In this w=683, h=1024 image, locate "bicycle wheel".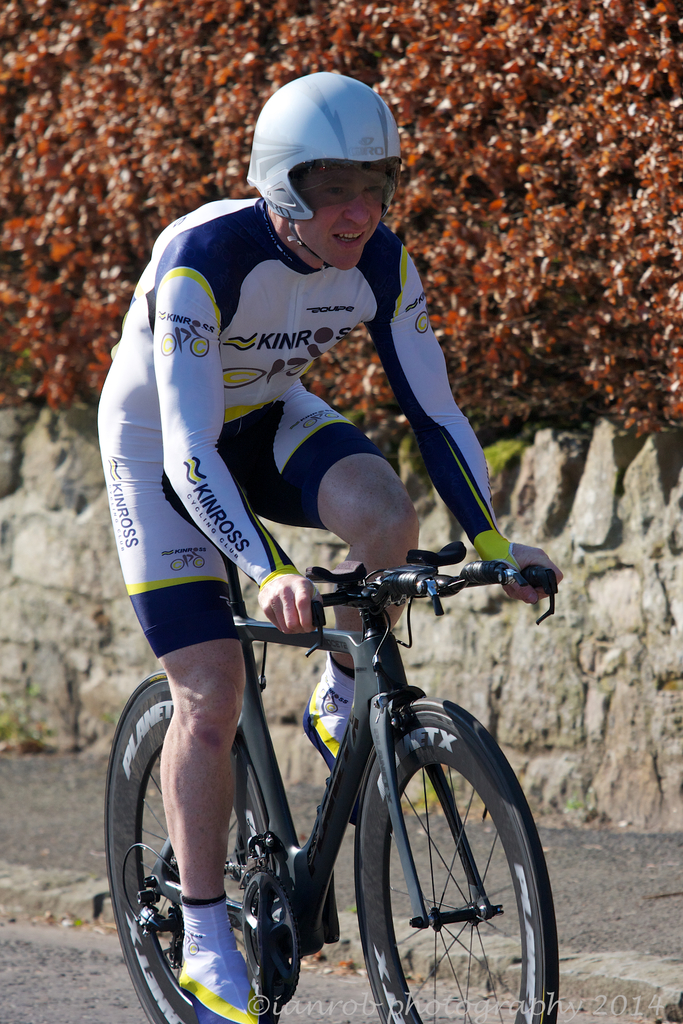
Bounding box: (x1=101, y1=664, x2=293, y2=1023).
